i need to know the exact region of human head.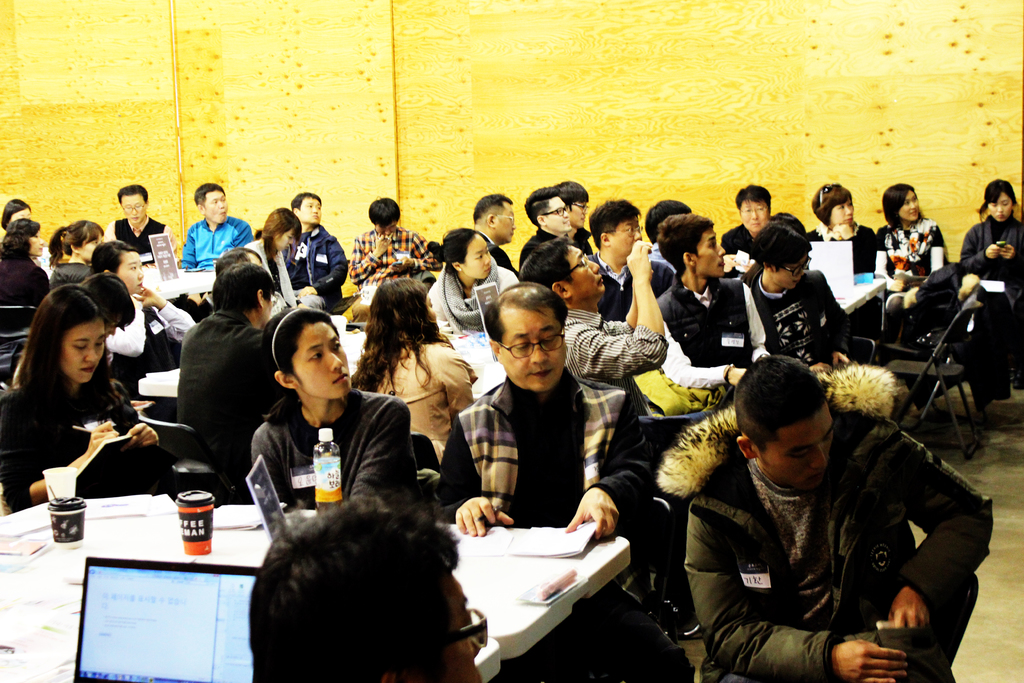
Region: crop(364, 273, 436, 344).
